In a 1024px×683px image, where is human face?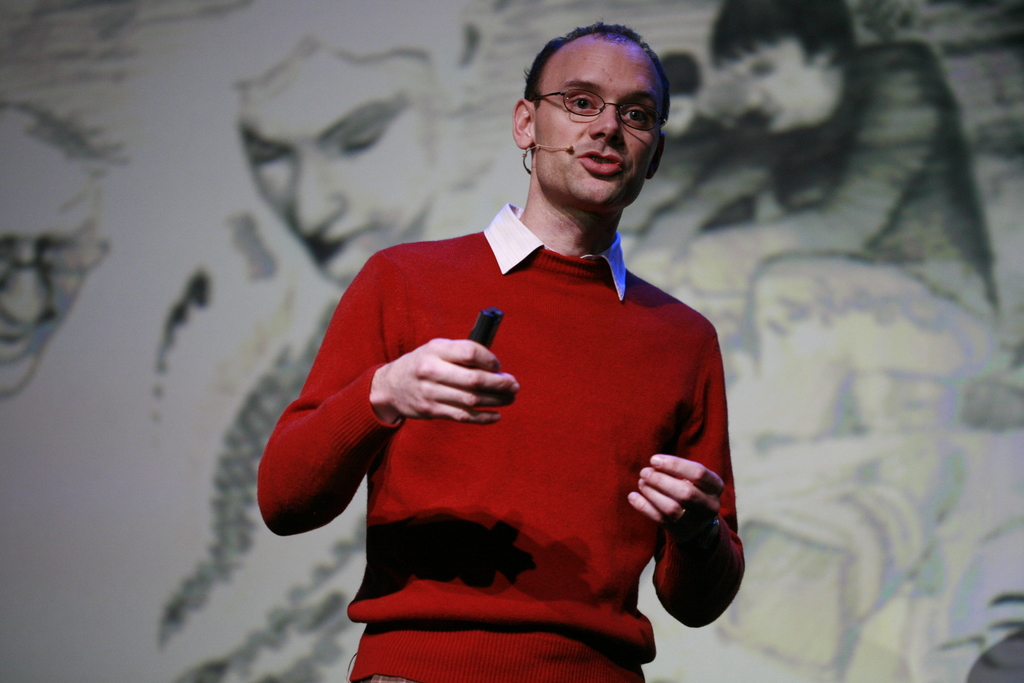
[0, 174, 102, 392].
